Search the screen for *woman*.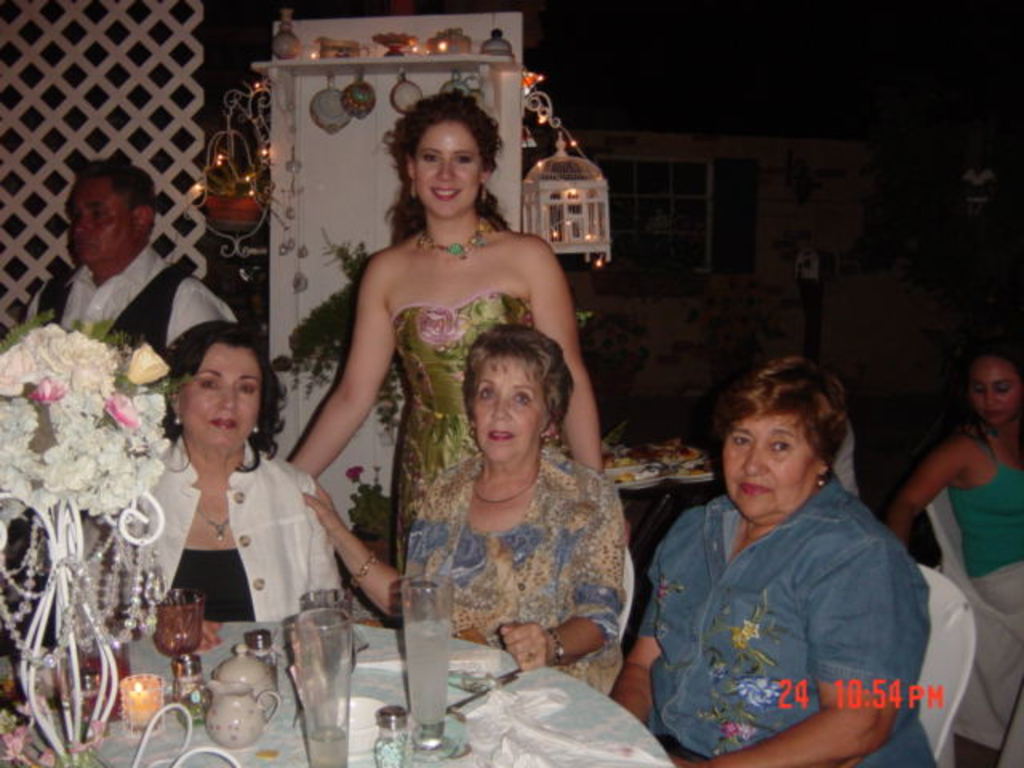
Found at left=78, top=323, right=354, bottom=622.
